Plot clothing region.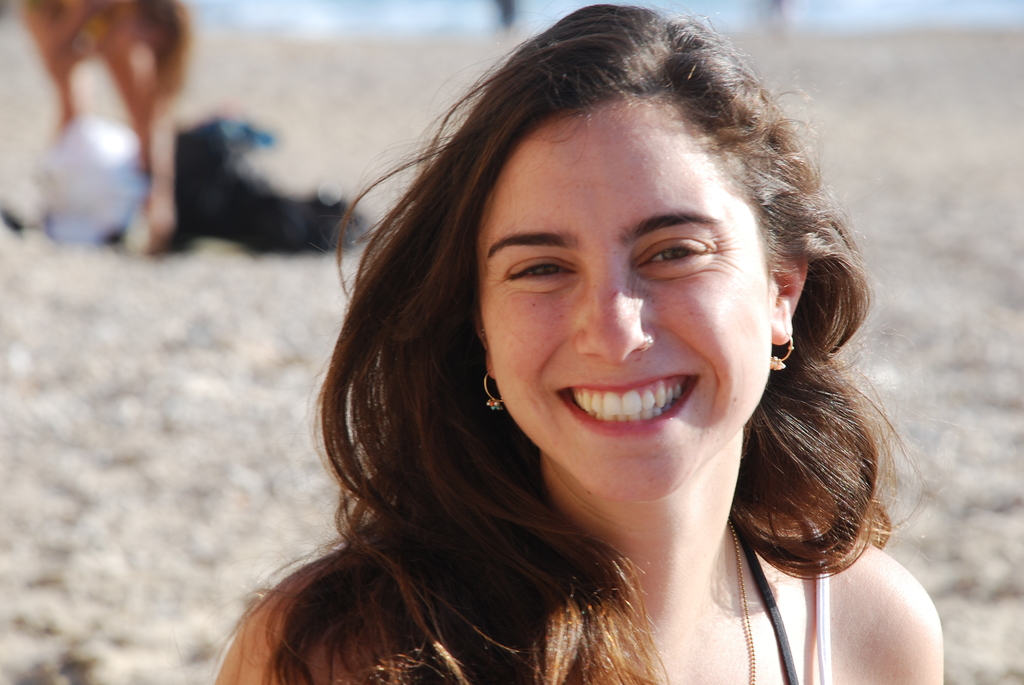
Plotted at rect(740, 517, 835, 684).
